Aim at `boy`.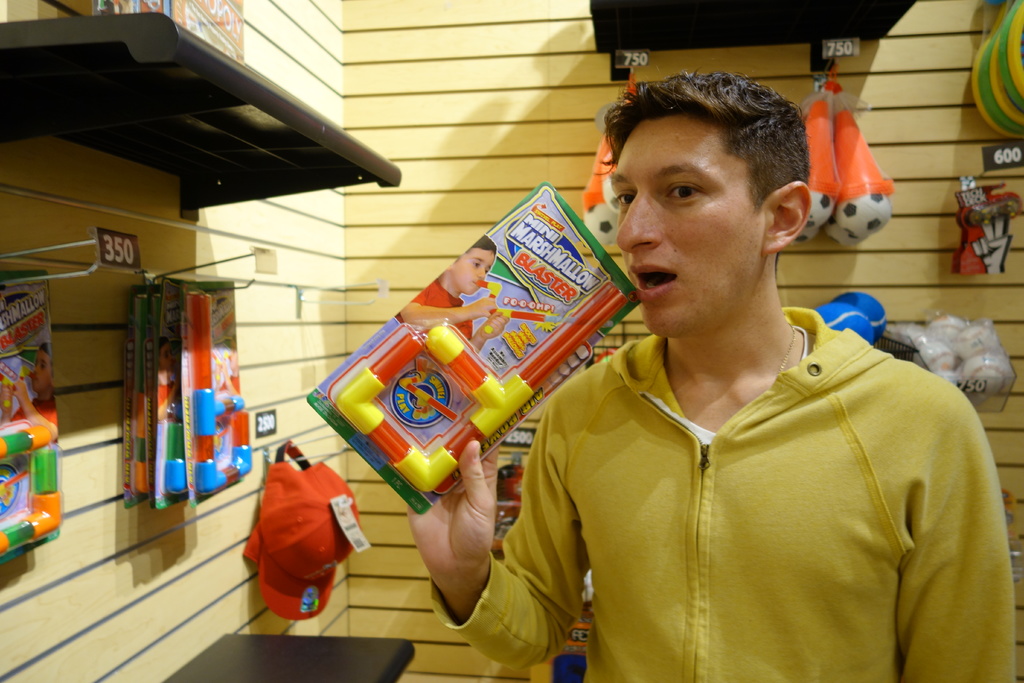
Aimed at {"x1": 395, "y1": 232, "x2": 511, "y2": 353}.
